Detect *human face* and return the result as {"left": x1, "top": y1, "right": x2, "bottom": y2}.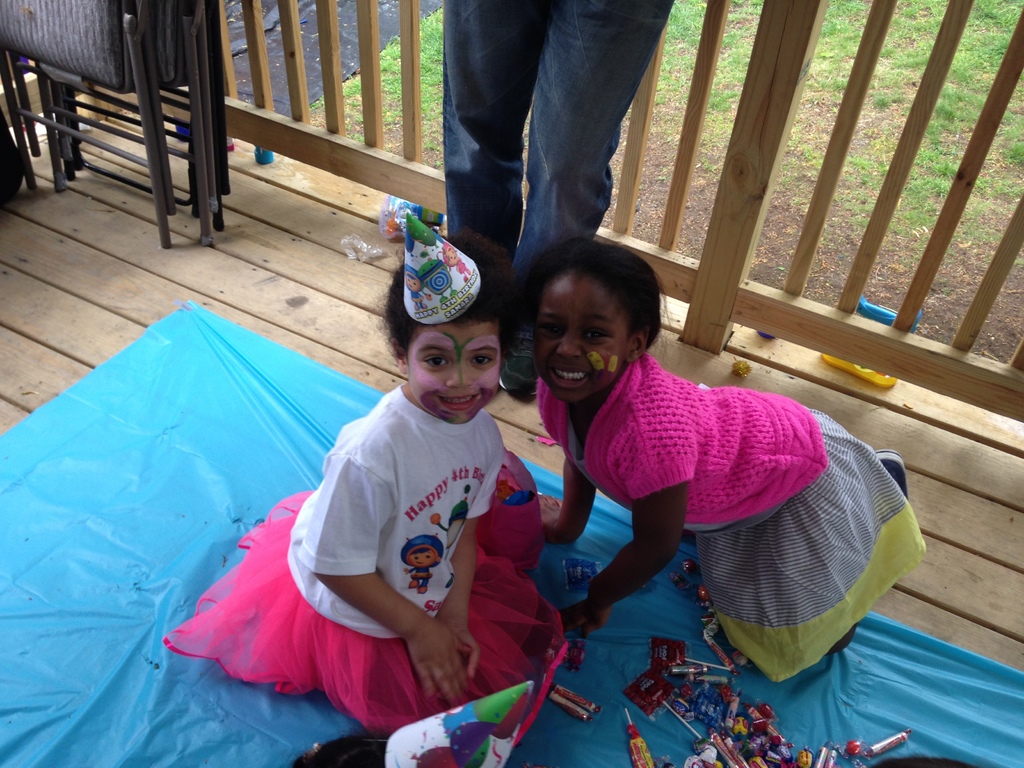
{"left": 532, "top": 271, "right": 630, "bottom": 400}.
